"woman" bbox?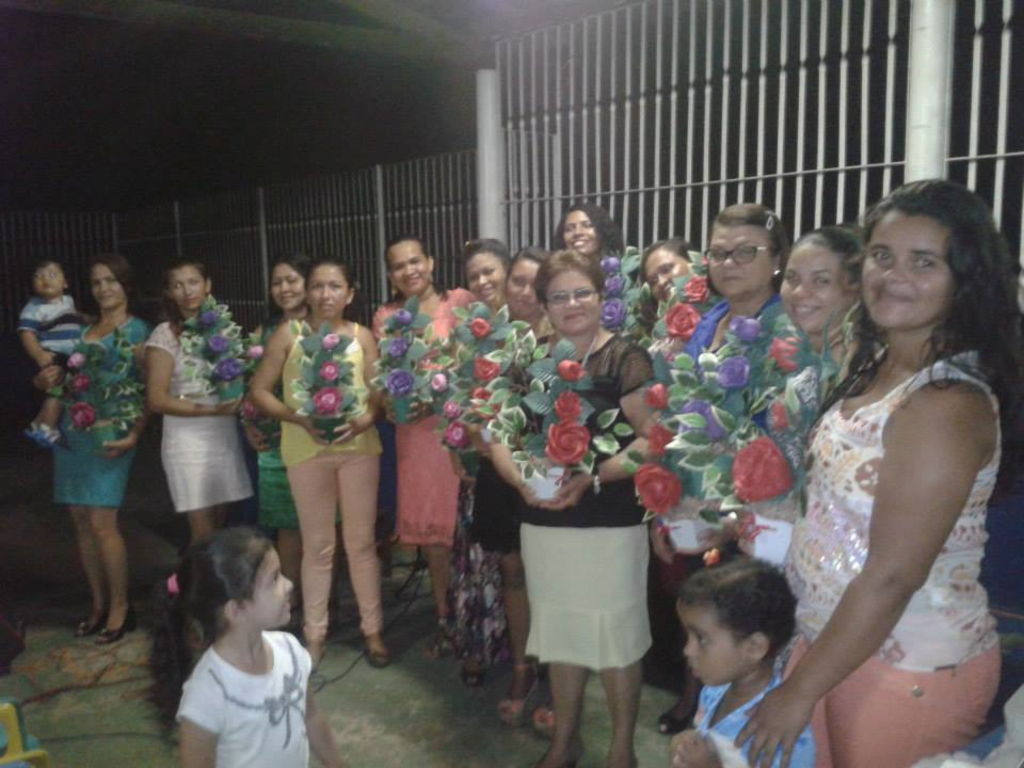
642,198,787,733
